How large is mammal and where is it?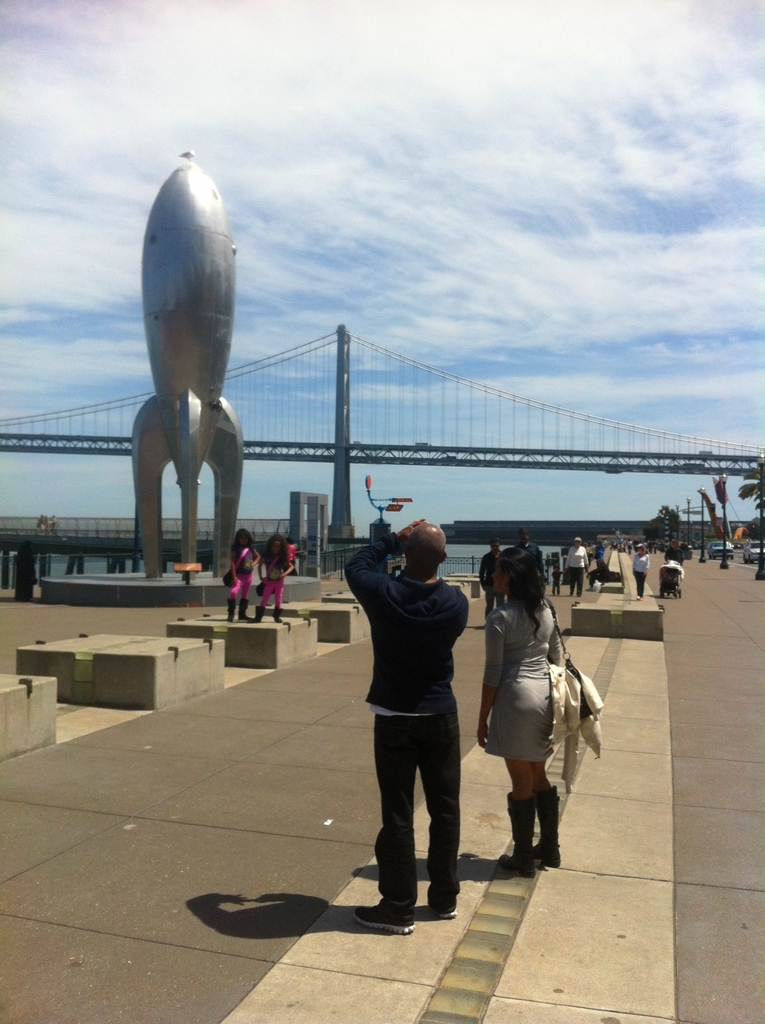
Bounding box: detection(631, 541, 652, 600).
